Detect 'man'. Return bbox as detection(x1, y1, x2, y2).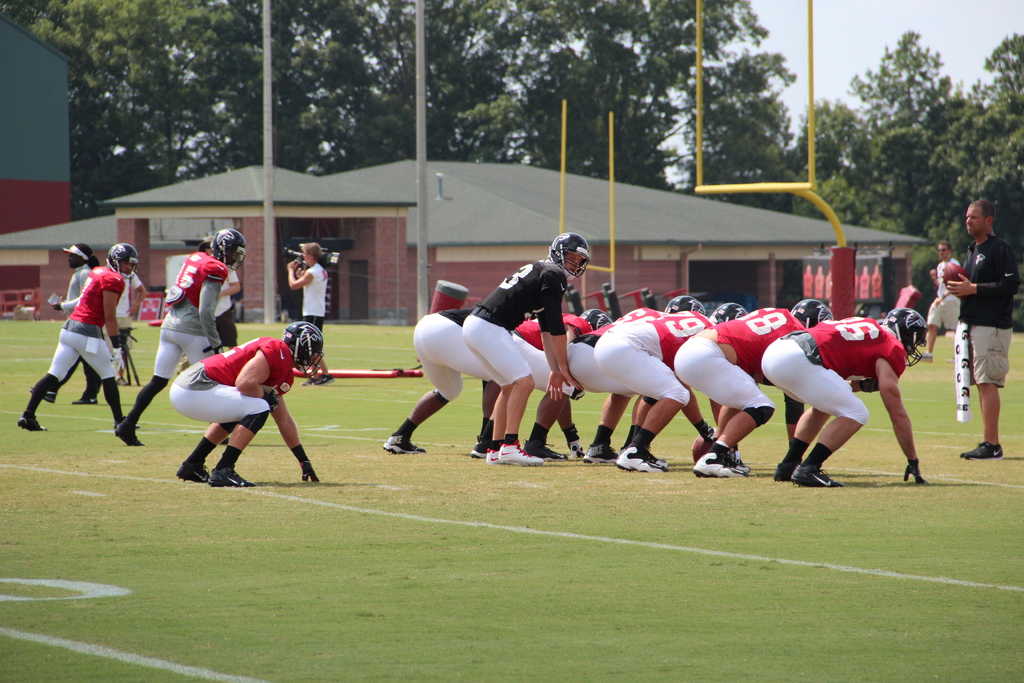
detection(940, 197, 1023, 429).
